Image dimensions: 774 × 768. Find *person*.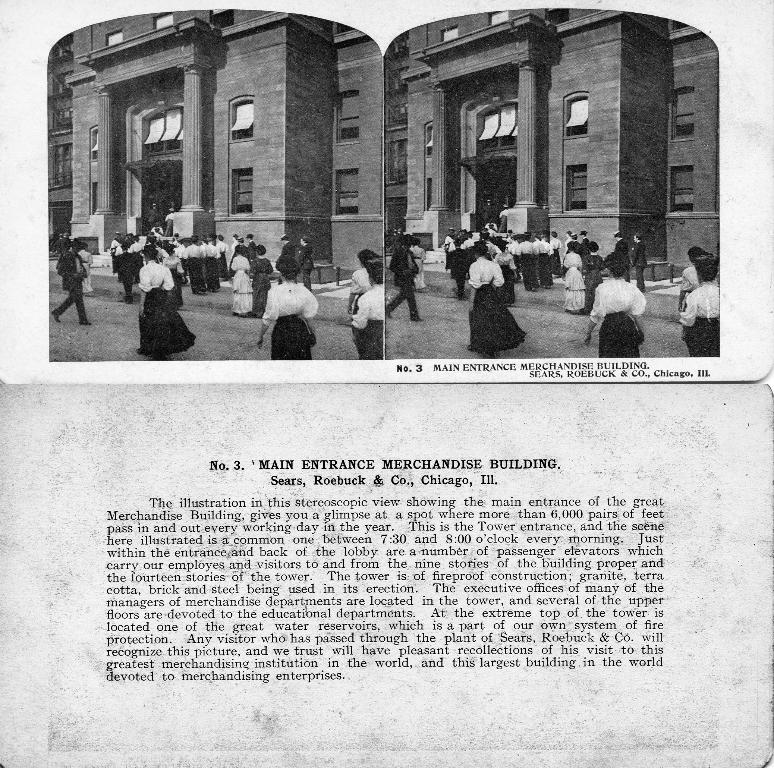
{"x1": 580, "y1": 250, "x2": 652, "y2": 362}.
